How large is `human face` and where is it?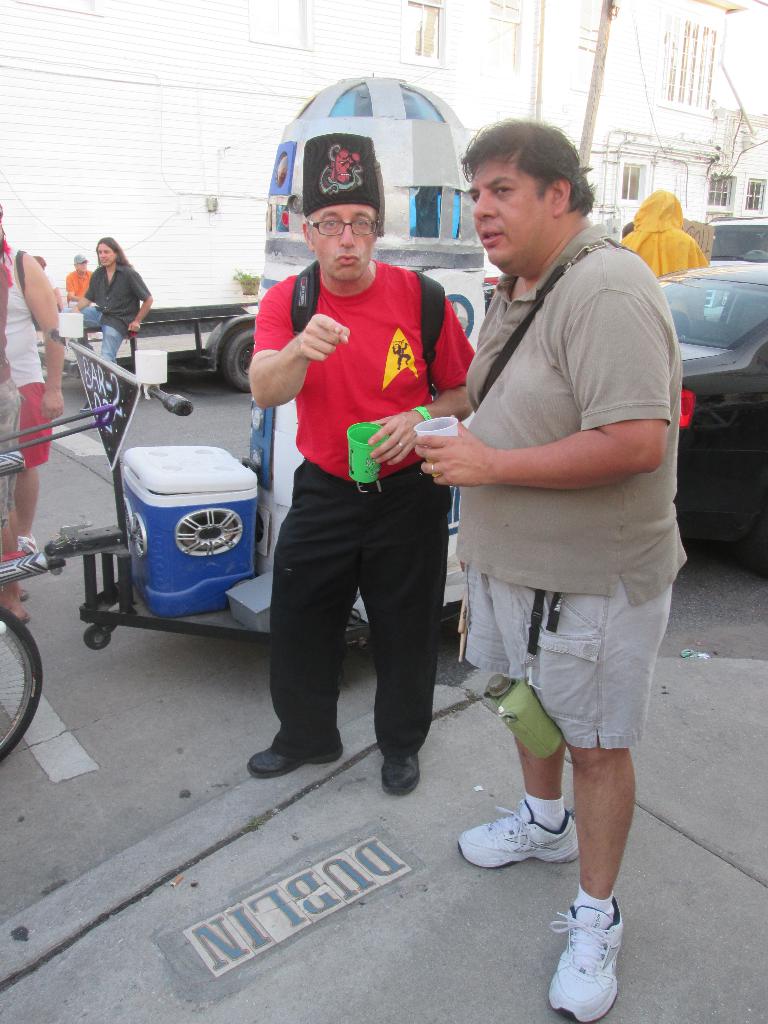
Bounding box: {"x1": 103, "y1": 244, "x2": 115, "y2": 267}.
